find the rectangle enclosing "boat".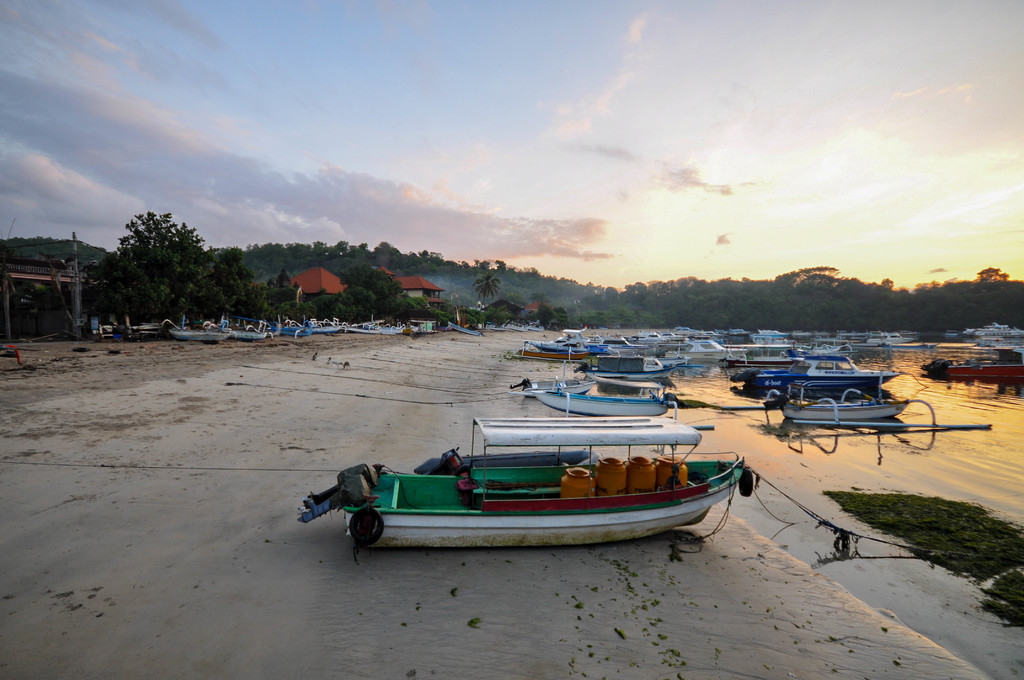
409/319/442/335.
